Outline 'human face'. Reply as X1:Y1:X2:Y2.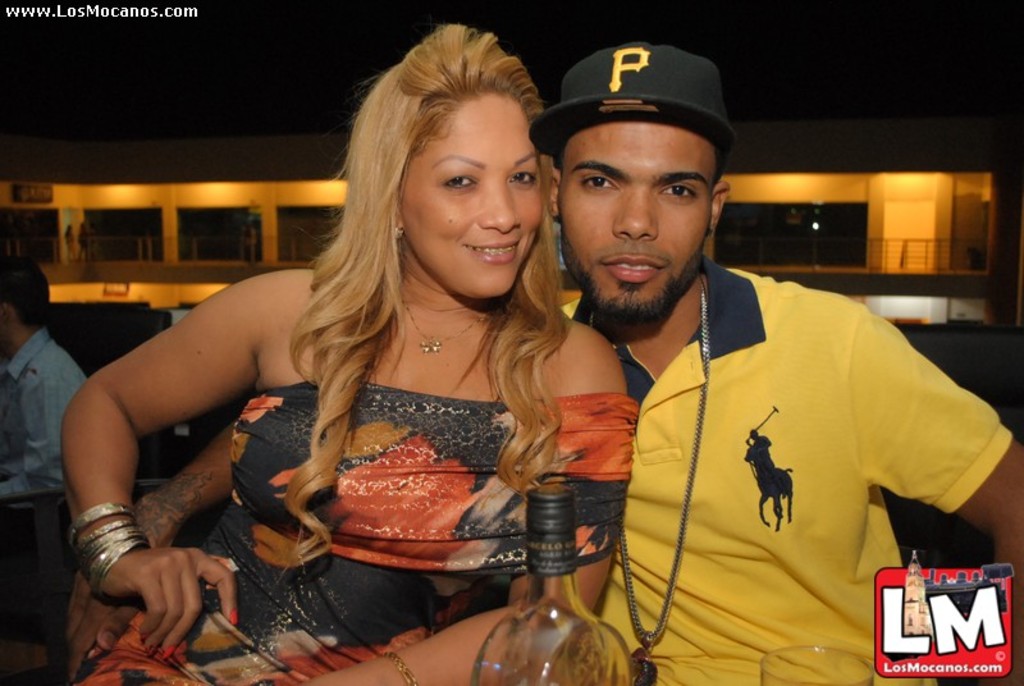
397:87:550:303.
